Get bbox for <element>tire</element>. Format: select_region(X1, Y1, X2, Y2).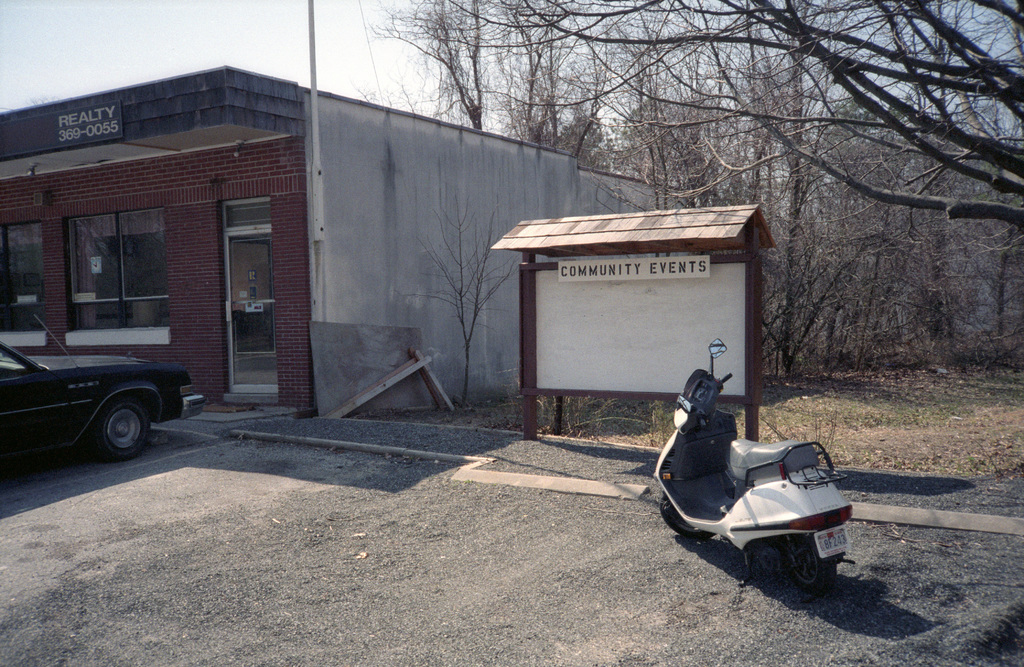
select_region(96, 400, 151, 457).
